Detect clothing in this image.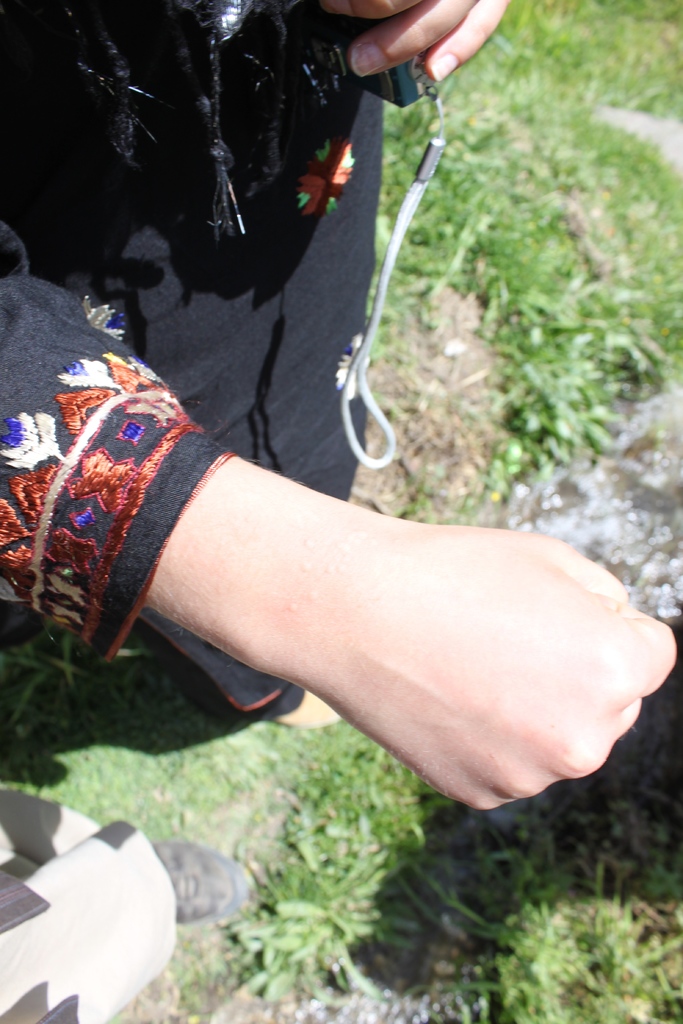
Detection: {"x1": 0, "y1": 0, "x2": 391, "y2": 713}.
